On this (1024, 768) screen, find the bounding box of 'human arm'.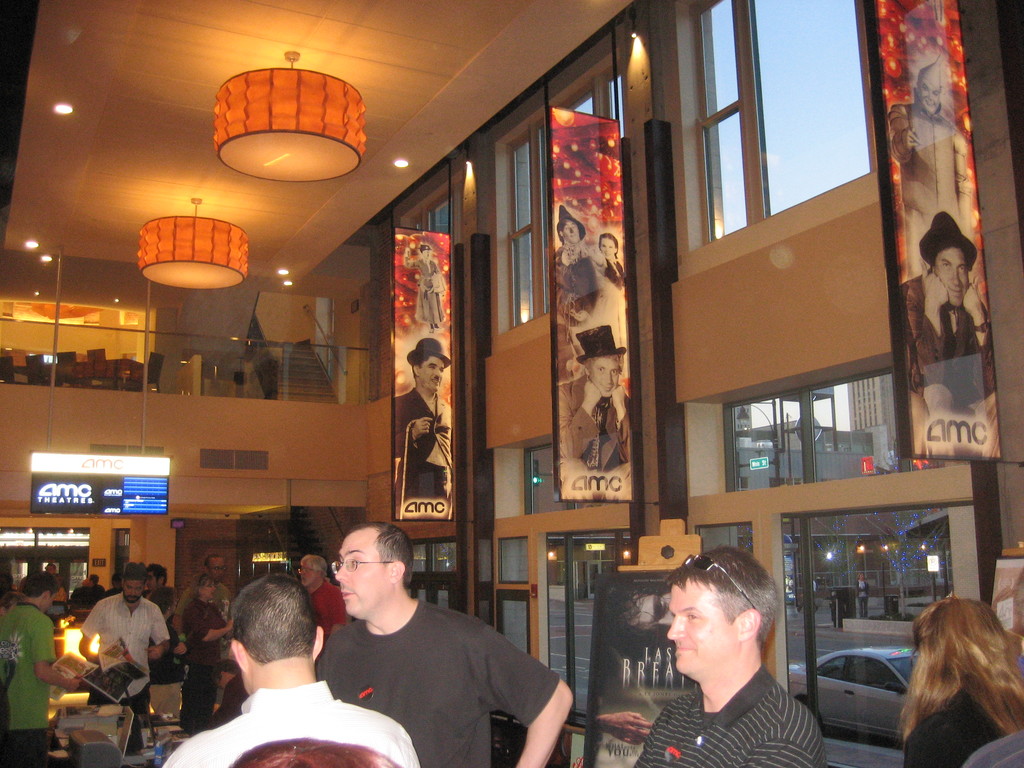
Bounding box: box(141, 745, 222, 767).
